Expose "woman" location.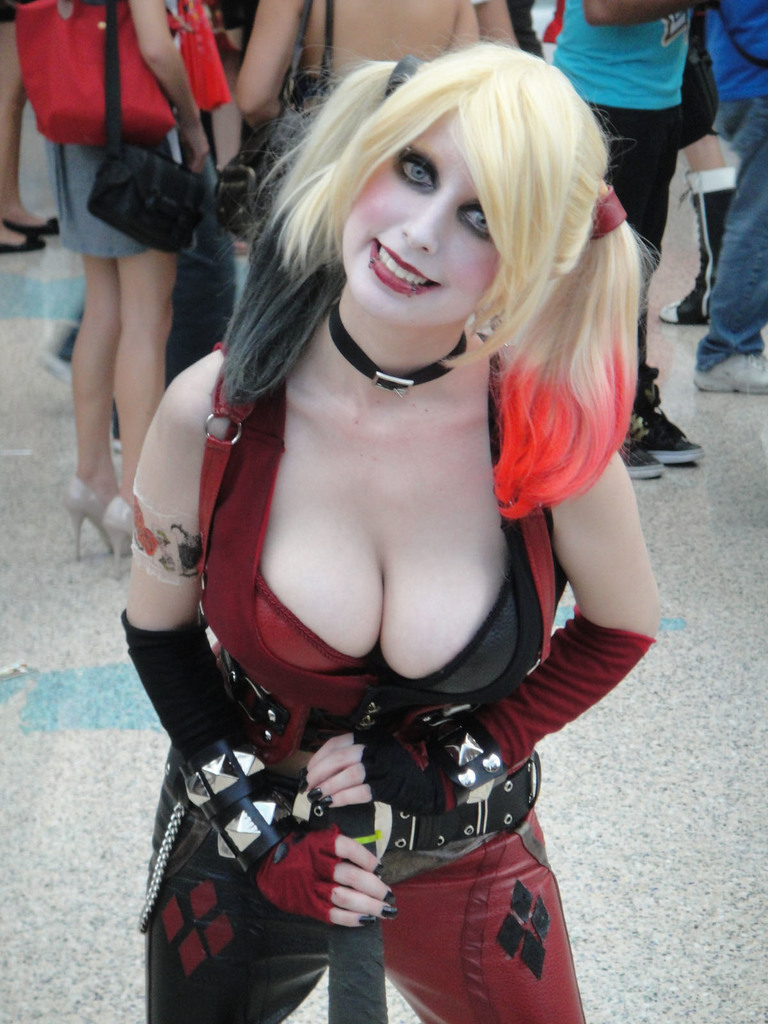
Exposed at 91, 26, 680, 989.
